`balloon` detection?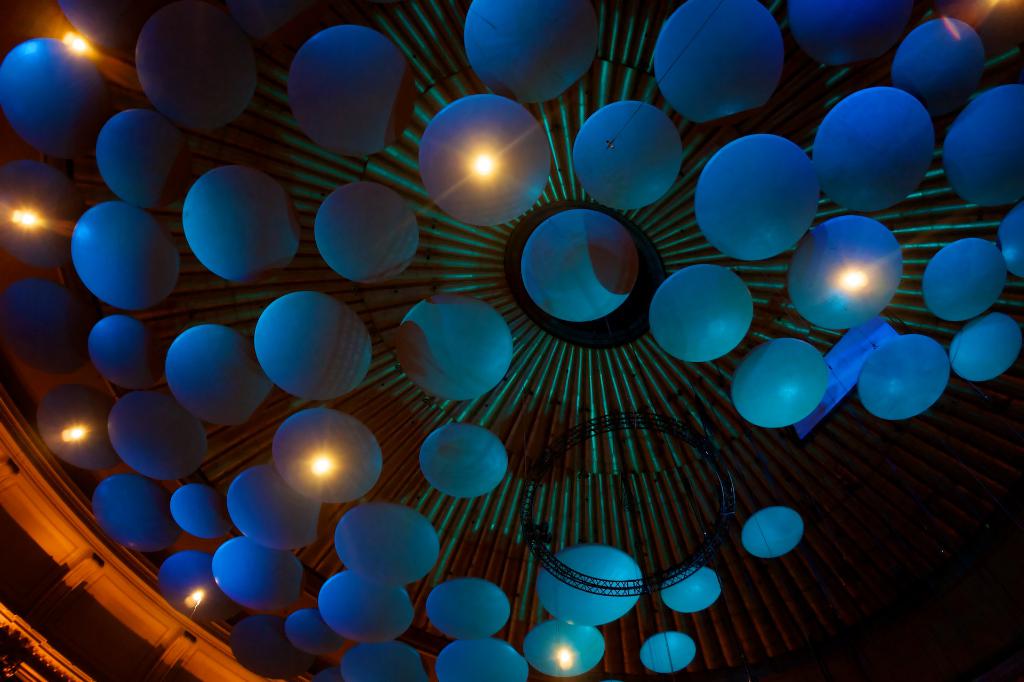
[left=524, top=211, right=640, bottom=320]
